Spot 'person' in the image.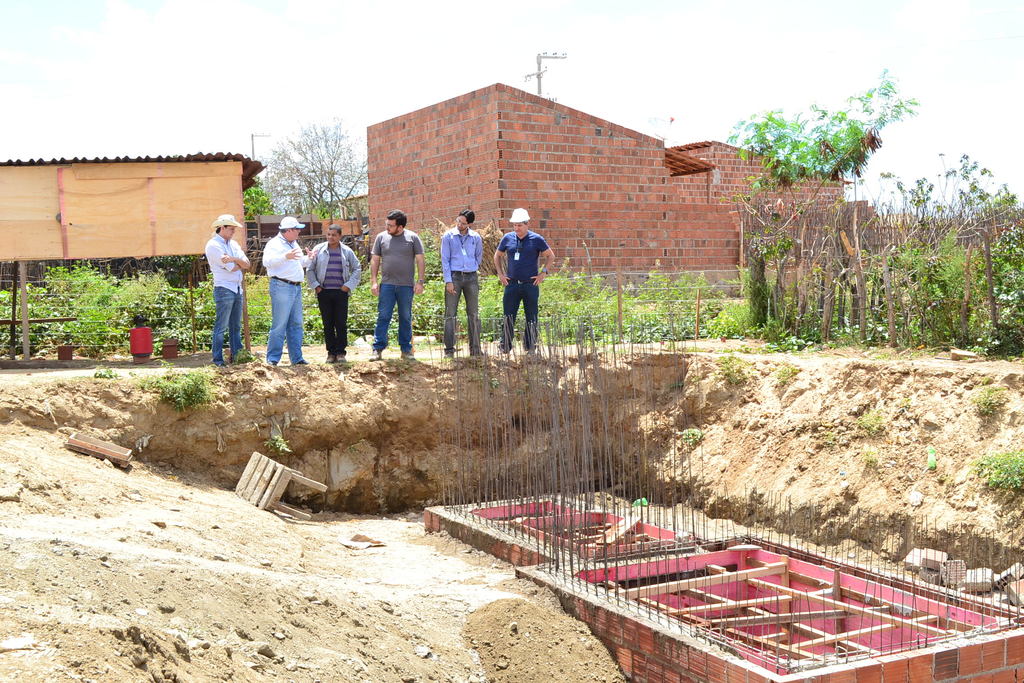
'person' found at BBox(372, 208, 422, 356).
